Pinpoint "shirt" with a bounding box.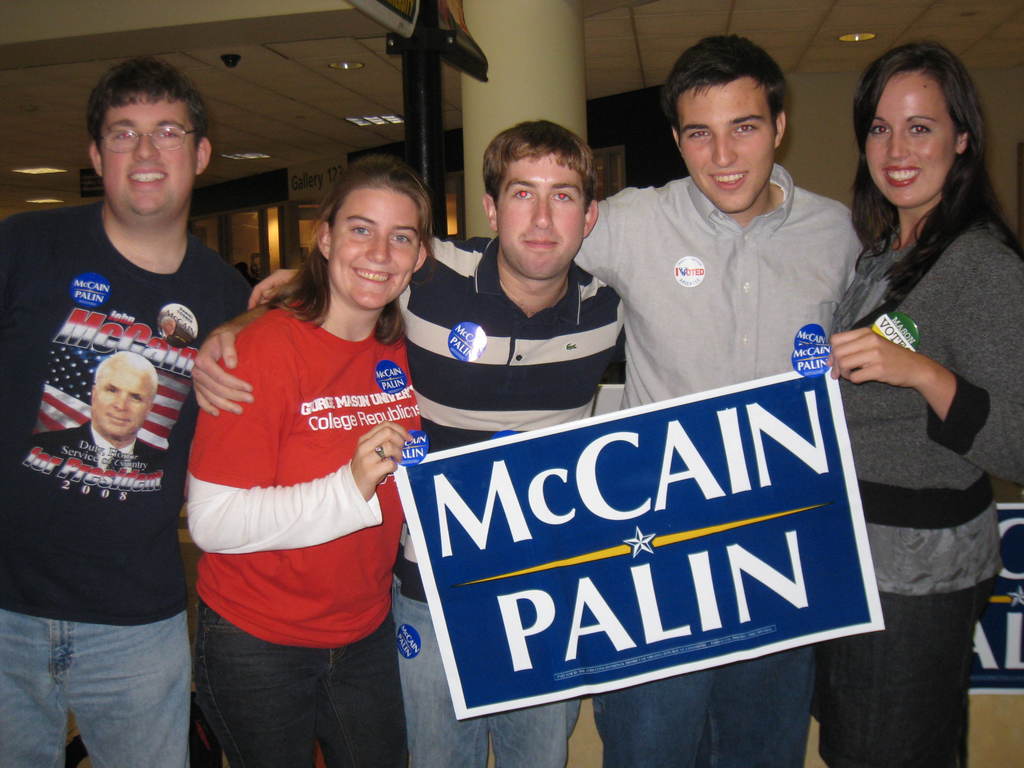
{"left": 571, "top": 162, "right": 865, "bottom": 409}.
